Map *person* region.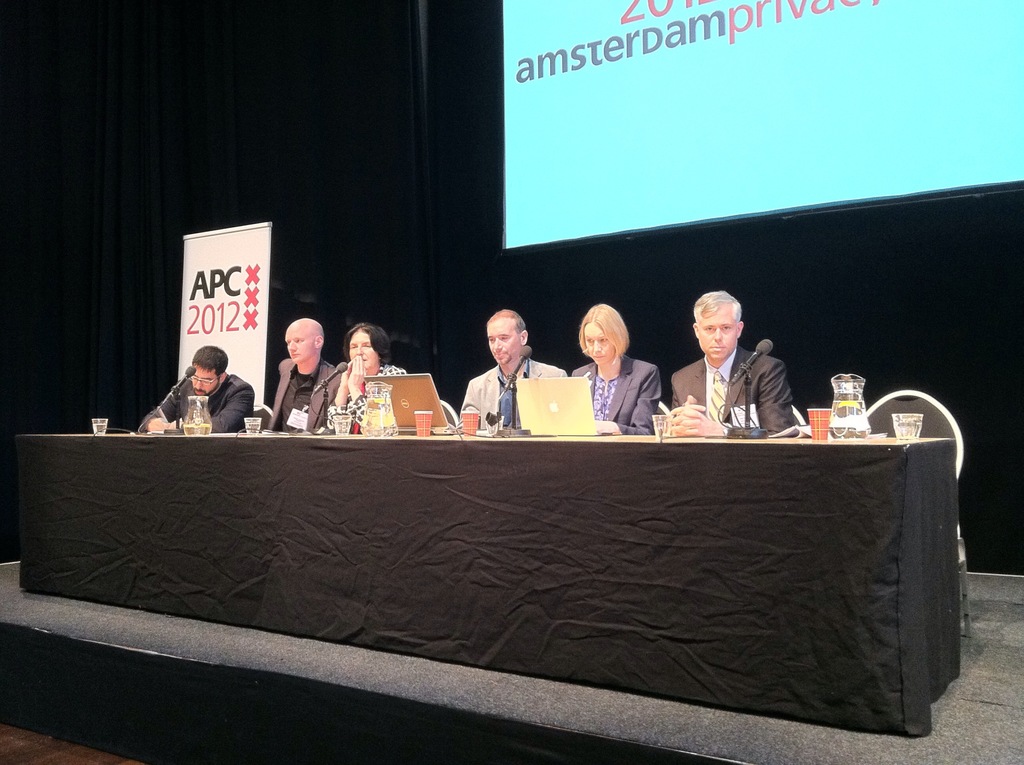
Mapped to (666, 293, 797, 443).
